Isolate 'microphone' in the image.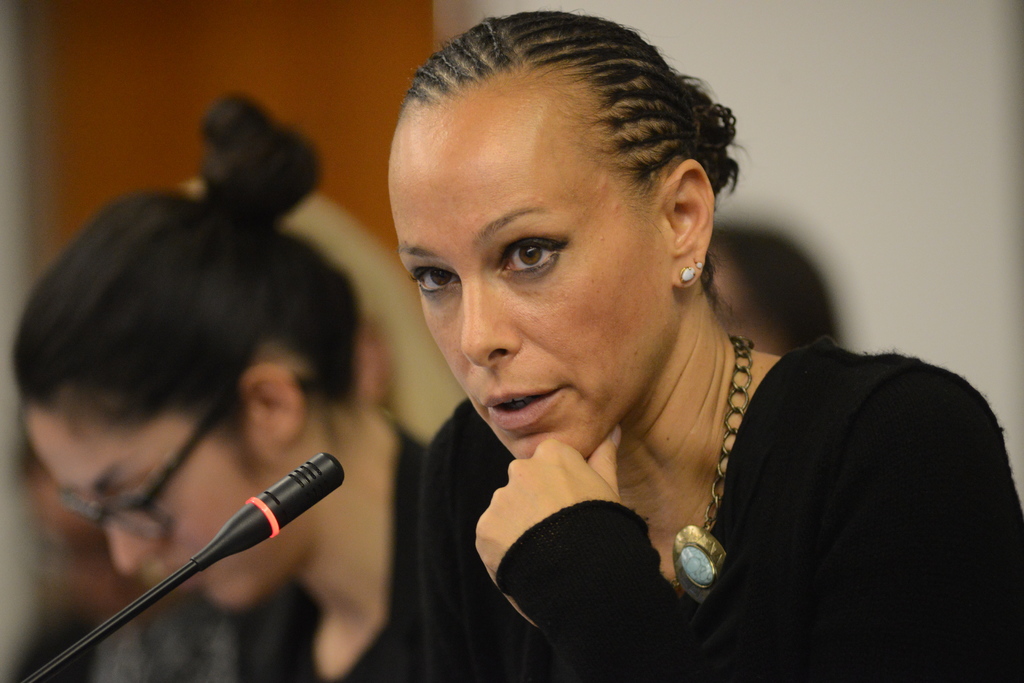
Isolated region: (17,446,355,682).
